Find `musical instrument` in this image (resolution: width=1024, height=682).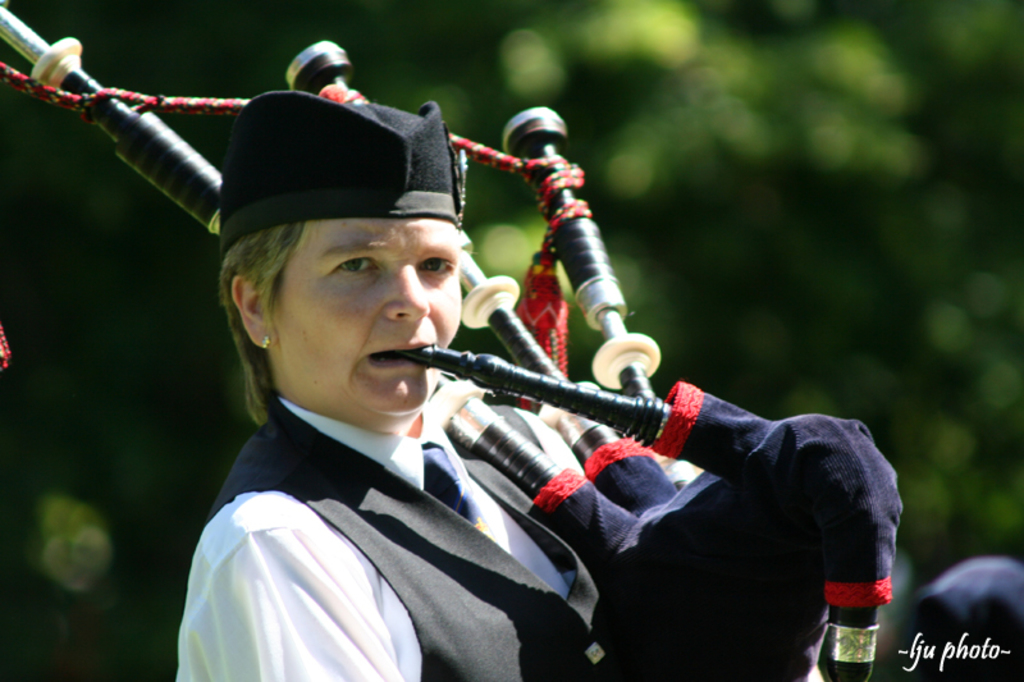
x1=0, y1=0, x2=902, y2=681.
